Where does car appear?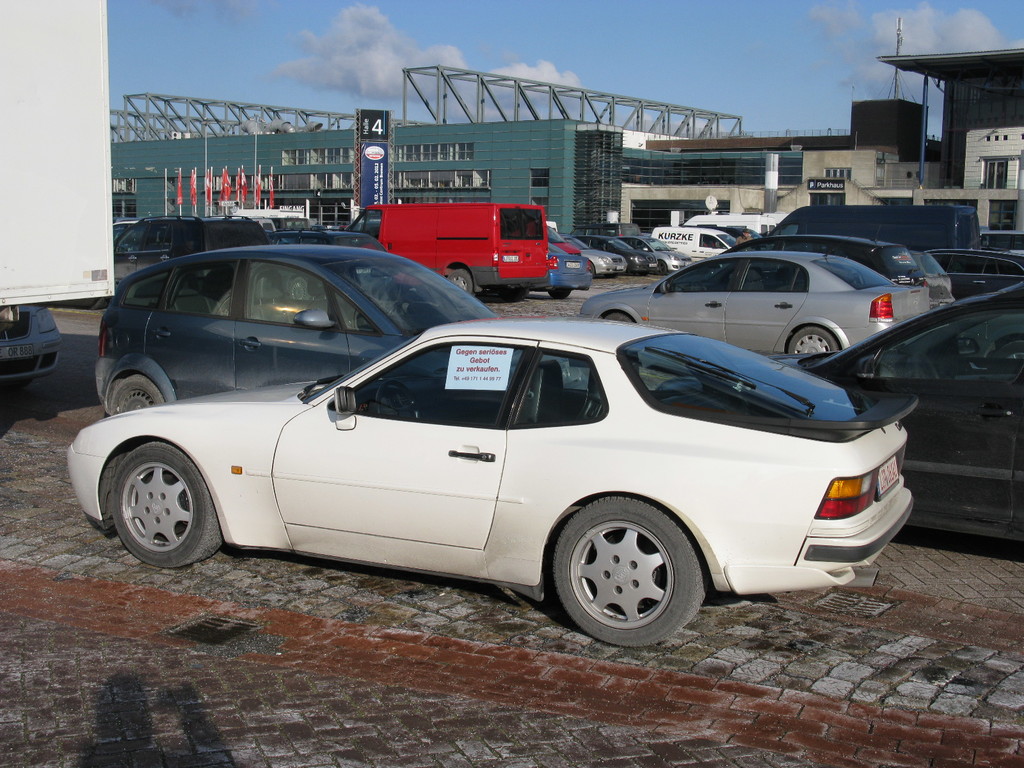
Appears at Rect(567, 241, 628, 276).
